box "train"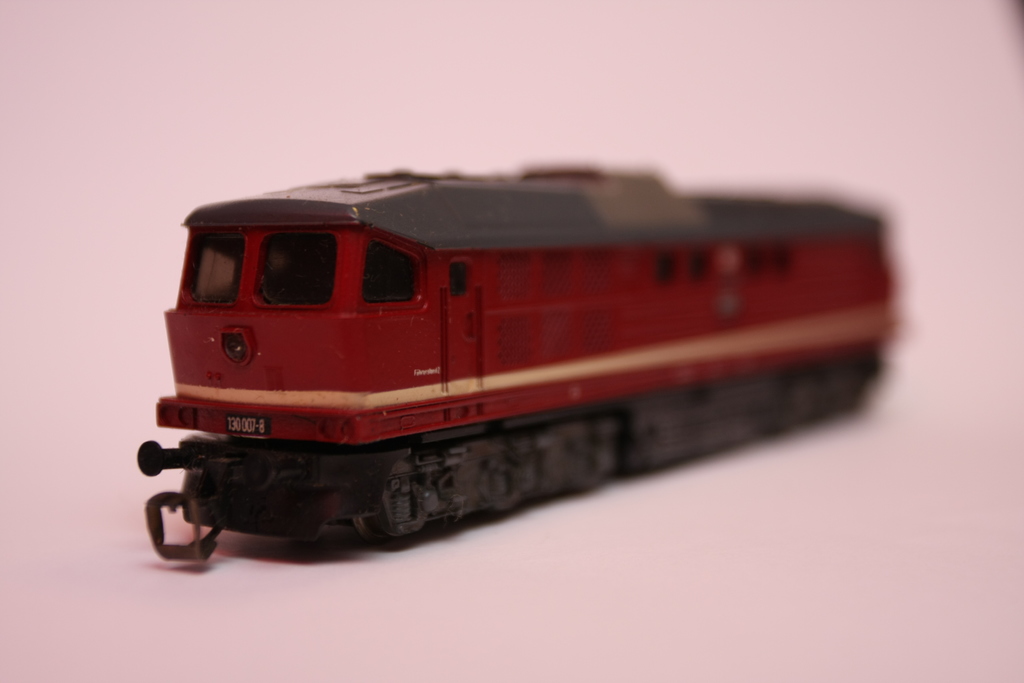
(x1=99, y1=175, x2=900, y2=565)
